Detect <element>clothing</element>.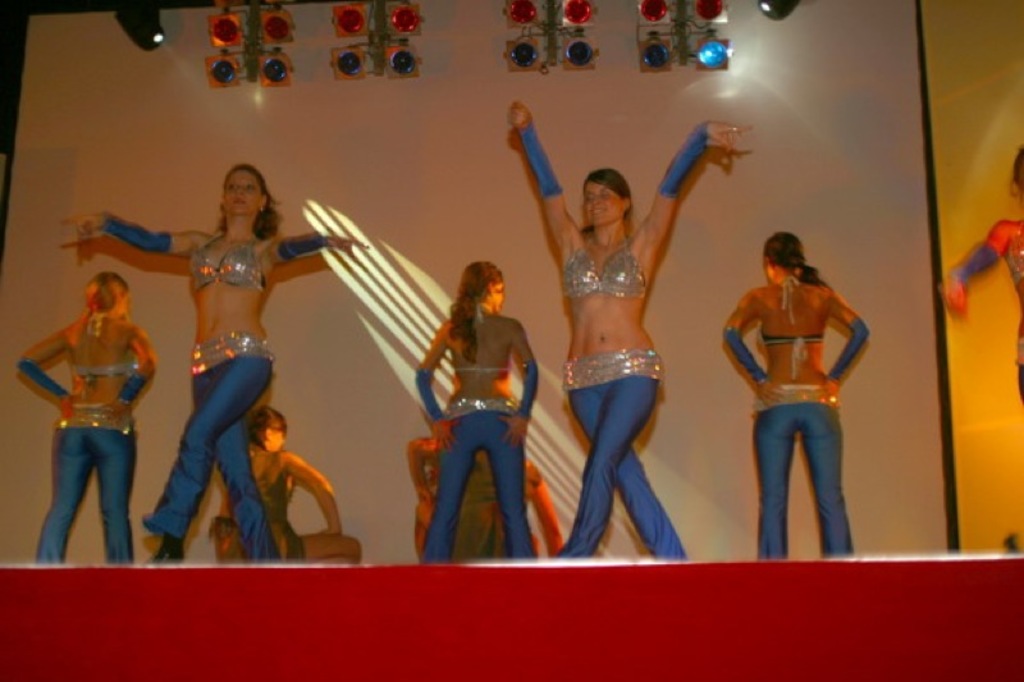
Detected at l=558, t=234, r=653, b=299.
